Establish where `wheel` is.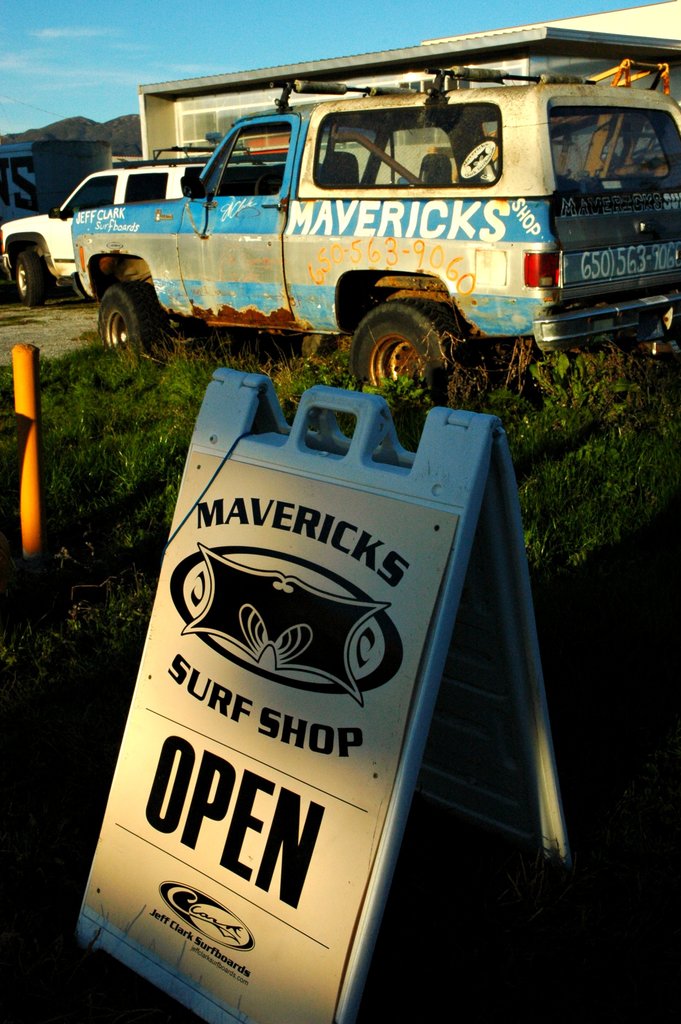
Established at bbox=(12, 249, 46, 308).
